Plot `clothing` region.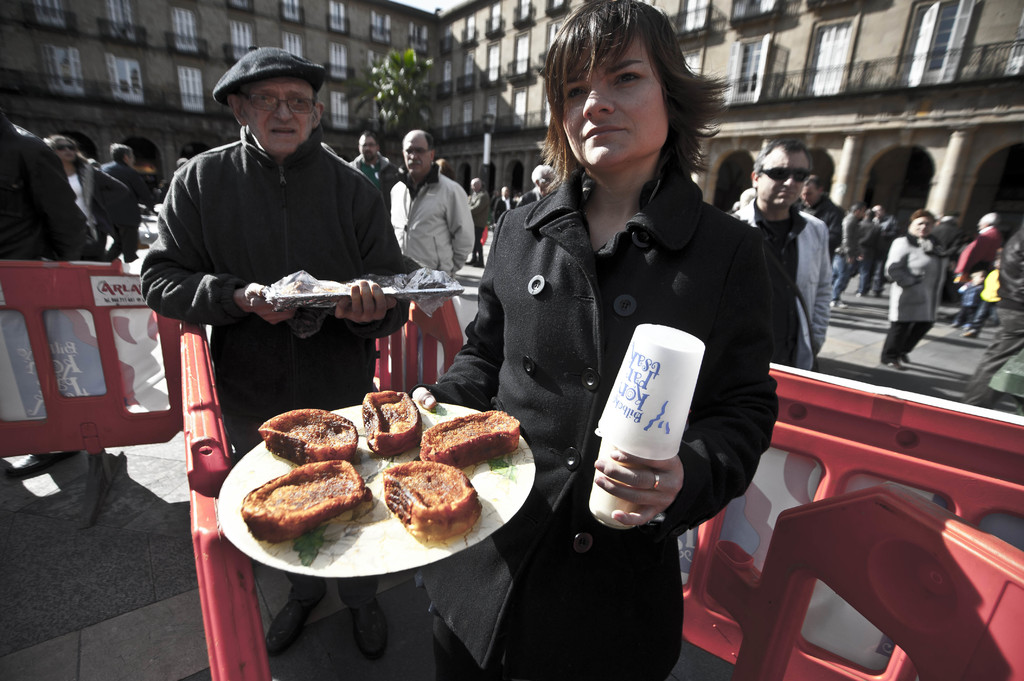
Plotted at 727:190:830:368.
